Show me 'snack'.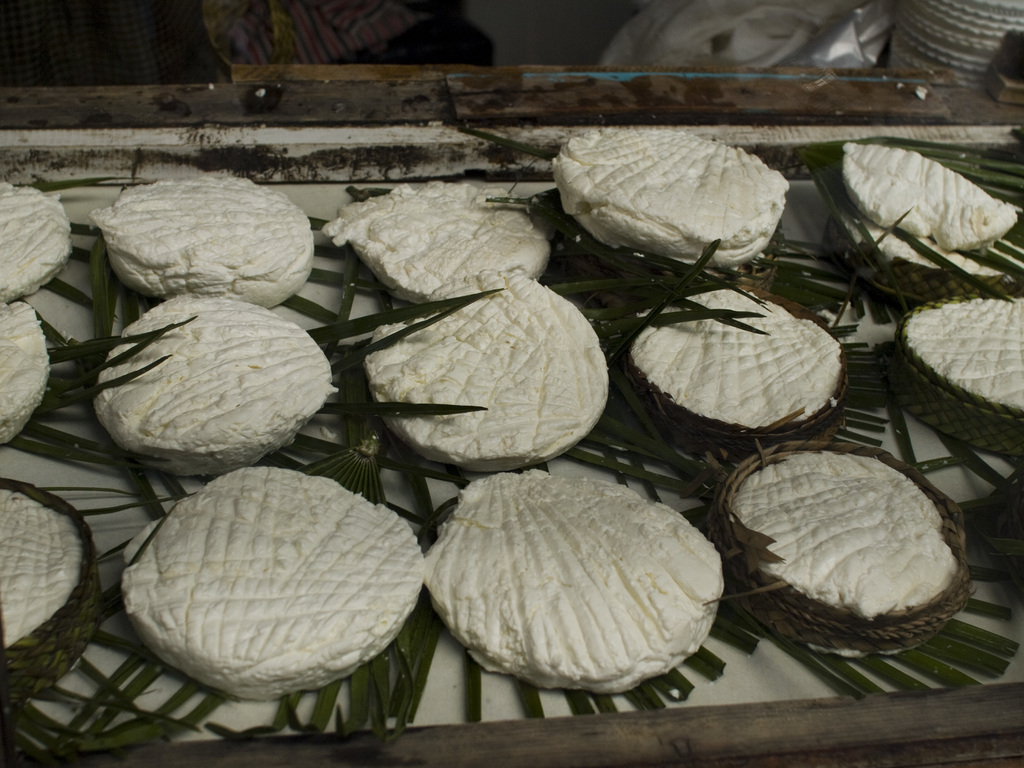
'snack' is here: Rect(825, 143, 1021, 250).
